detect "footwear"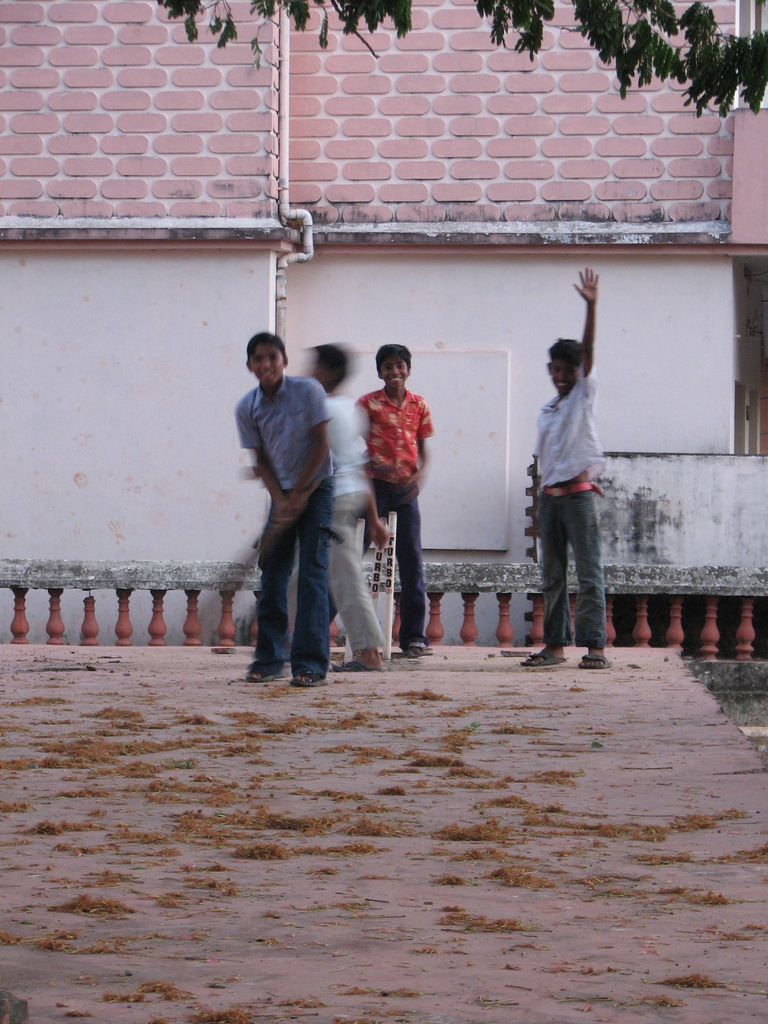
[289,671,326,684]
